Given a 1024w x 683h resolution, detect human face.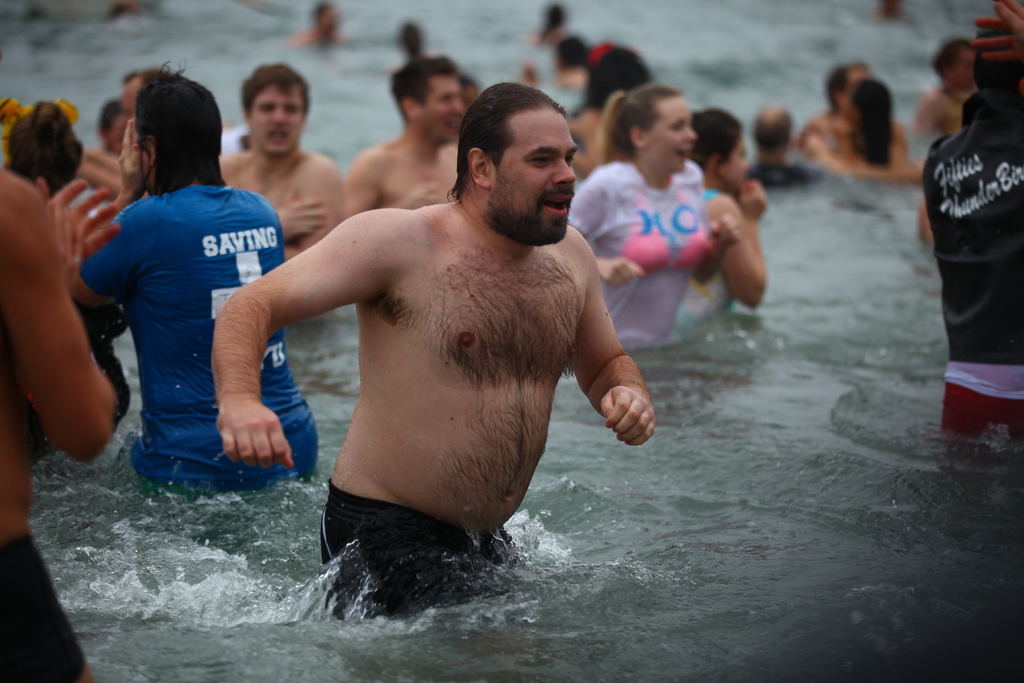
x1=844, y1=68, x2=871, y2=111.
